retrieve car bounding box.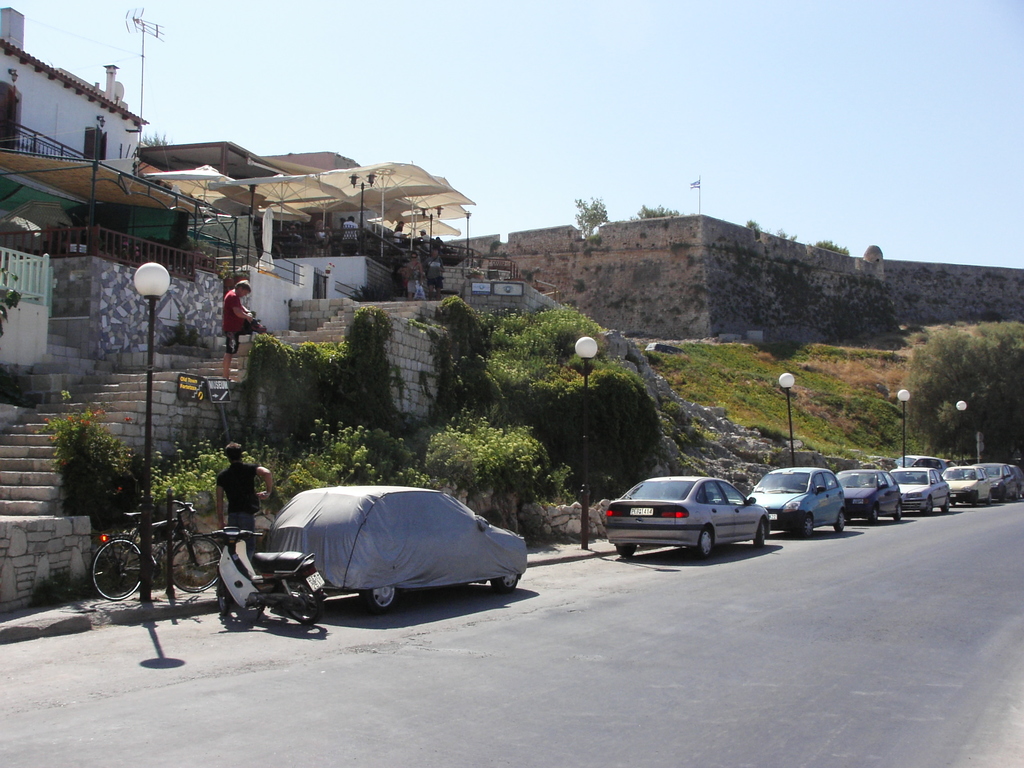
Bounding box: {"left": 833, "top": 465, "right": 905, "bottom": 522}.
